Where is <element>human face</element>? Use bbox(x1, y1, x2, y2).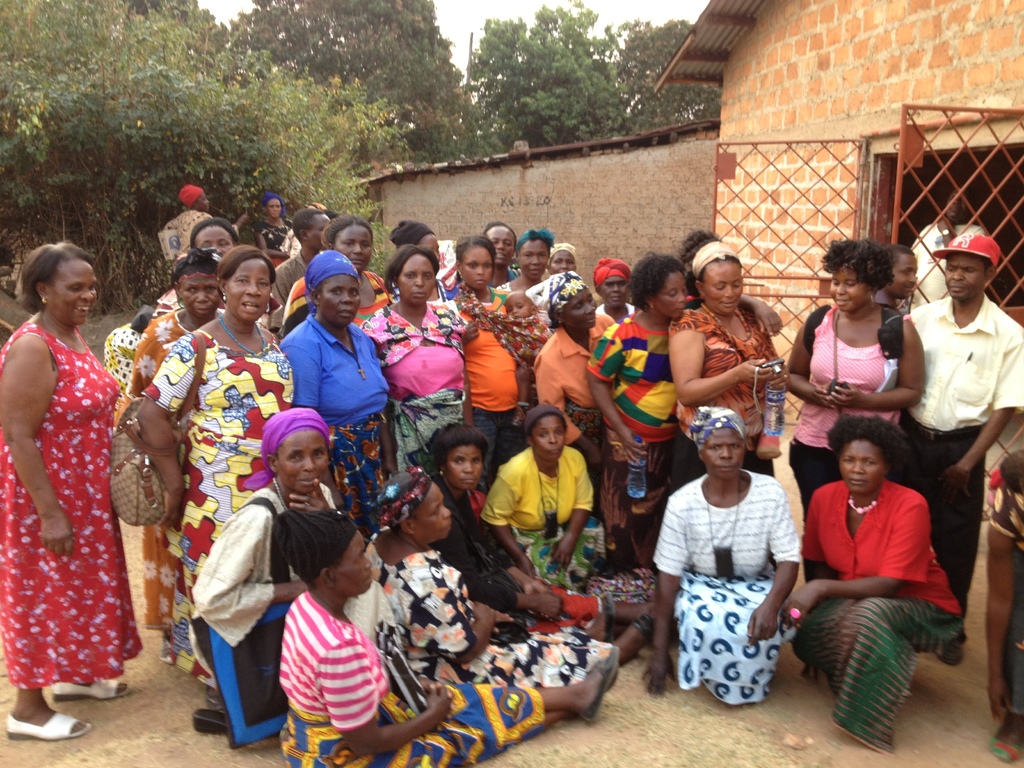
bbox(228, 257, 272, 320).
